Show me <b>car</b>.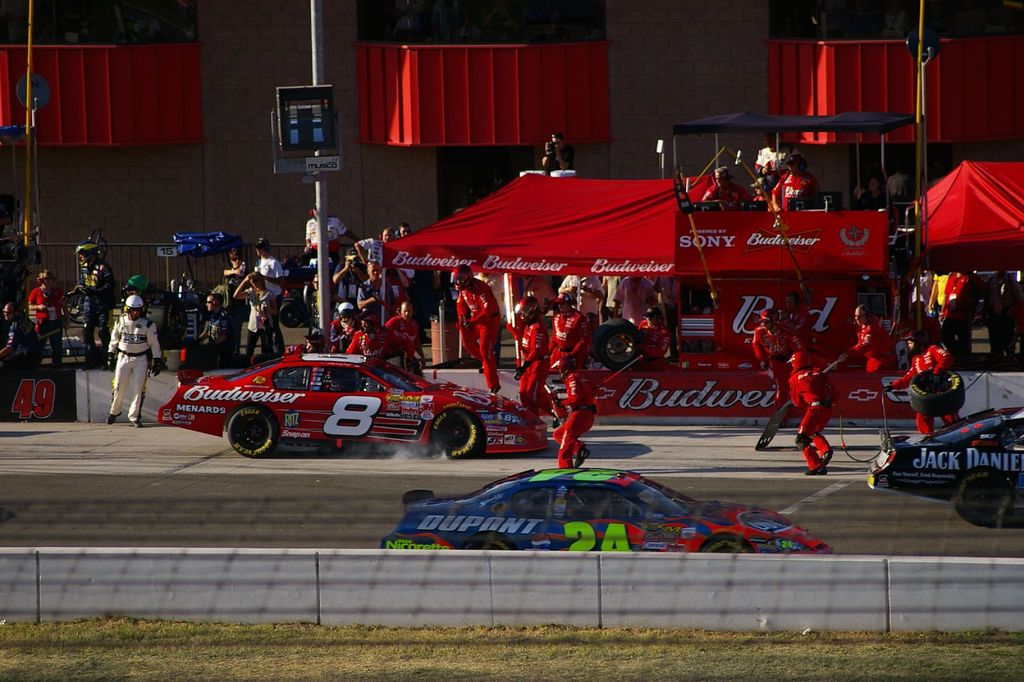
<b>car</b> is here: (left=868, top=407, right=1023, bottom=531).
